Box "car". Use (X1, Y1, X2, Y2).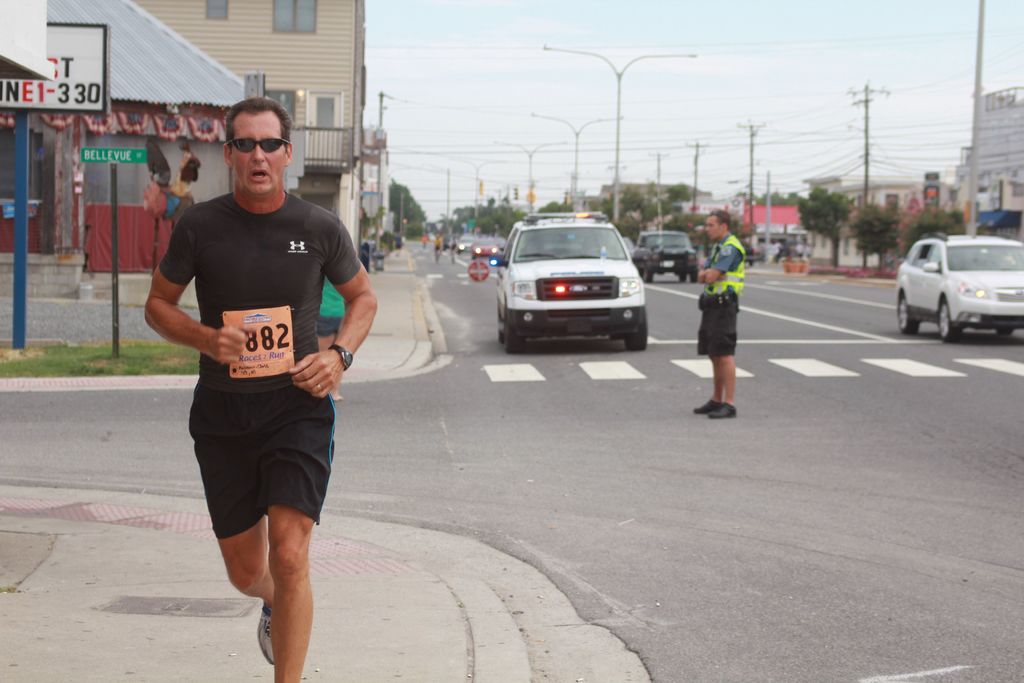
(481, 238, 506, 258).
